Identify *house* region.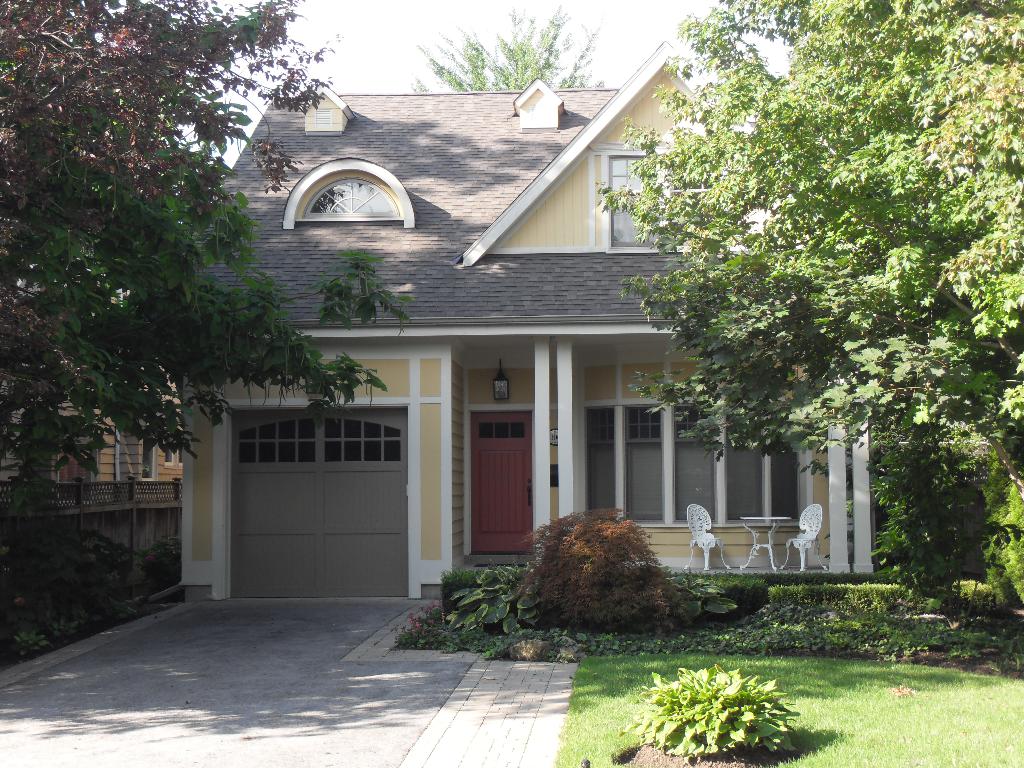
Region: 140/39/925/652.
